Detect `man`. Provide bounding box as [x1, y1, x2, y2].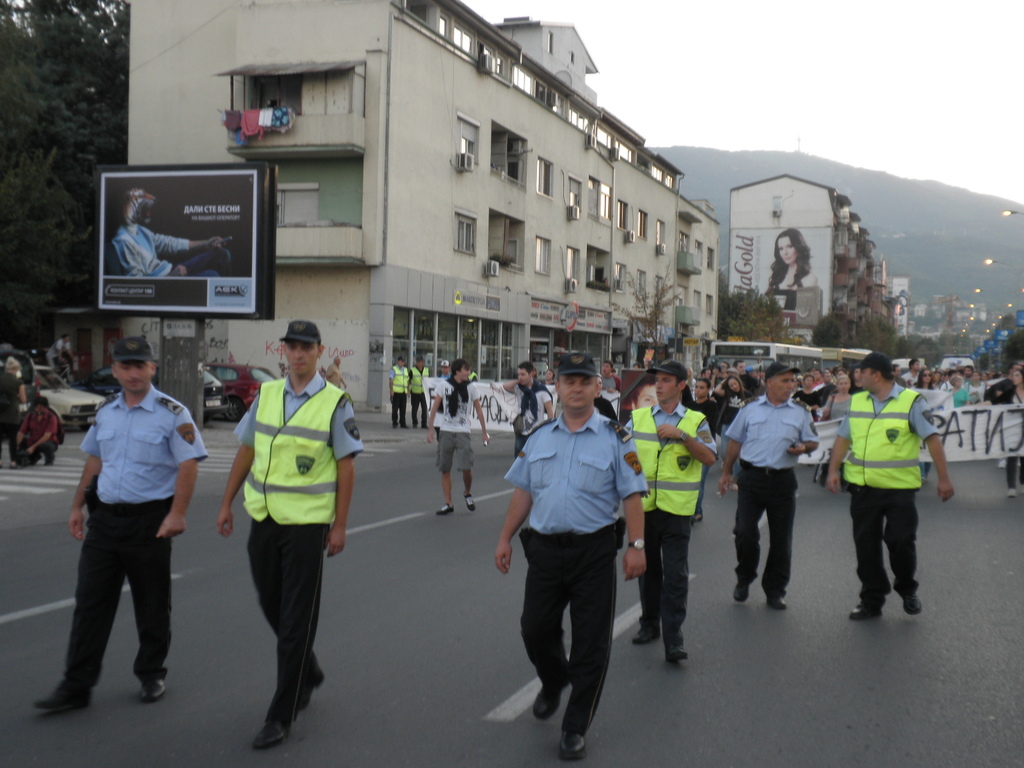
[491, 352, 648, 760].
